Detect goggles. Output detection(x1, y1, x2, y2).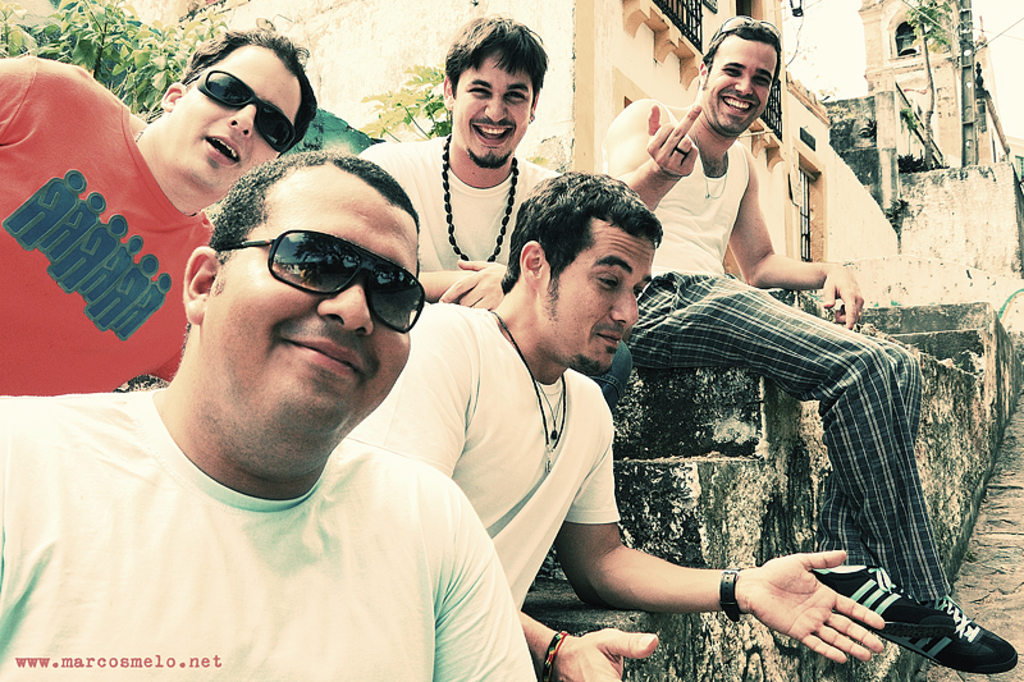
detection(239, 216, 435, 316).
